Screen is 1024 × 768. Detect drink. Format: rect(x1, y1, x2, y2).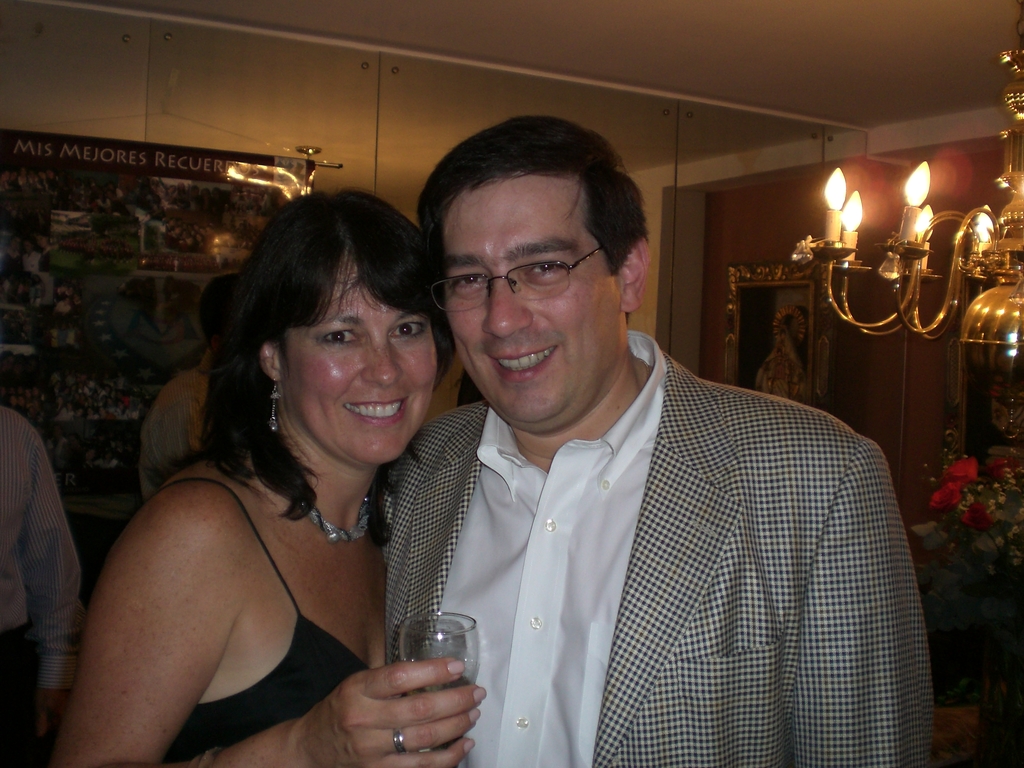
rect(380, 617, 493, 711).
